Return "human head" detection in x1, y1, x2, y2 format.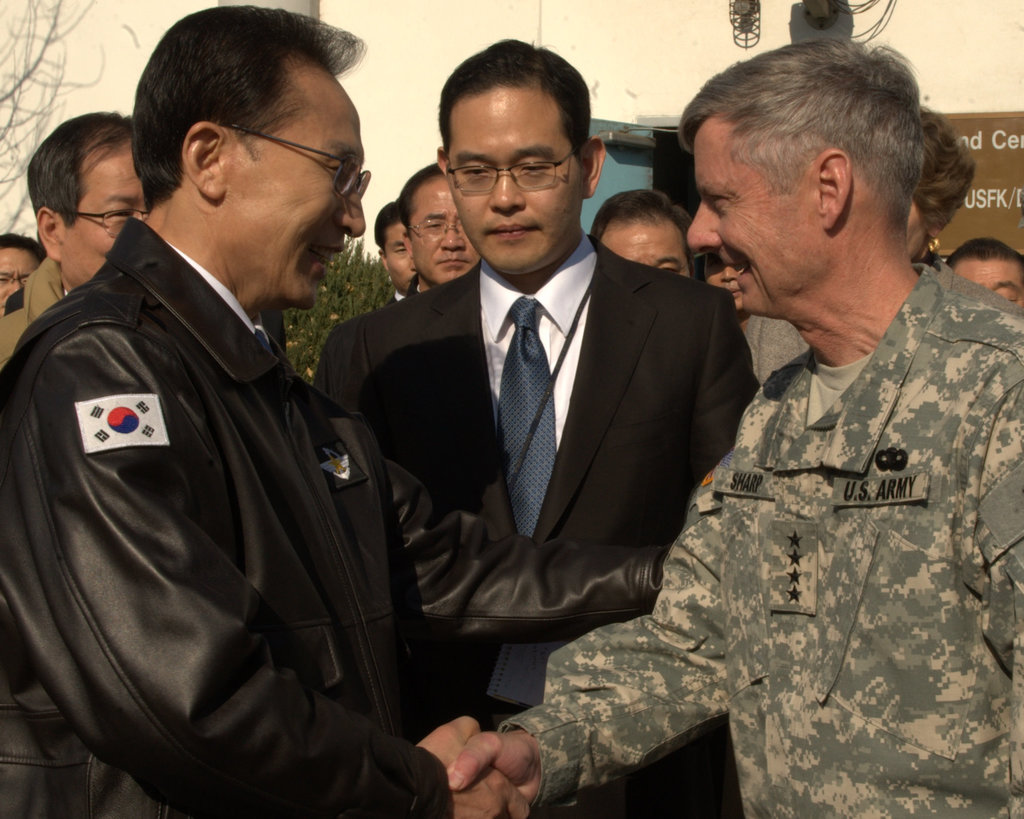
591, 189, 702, 280.
